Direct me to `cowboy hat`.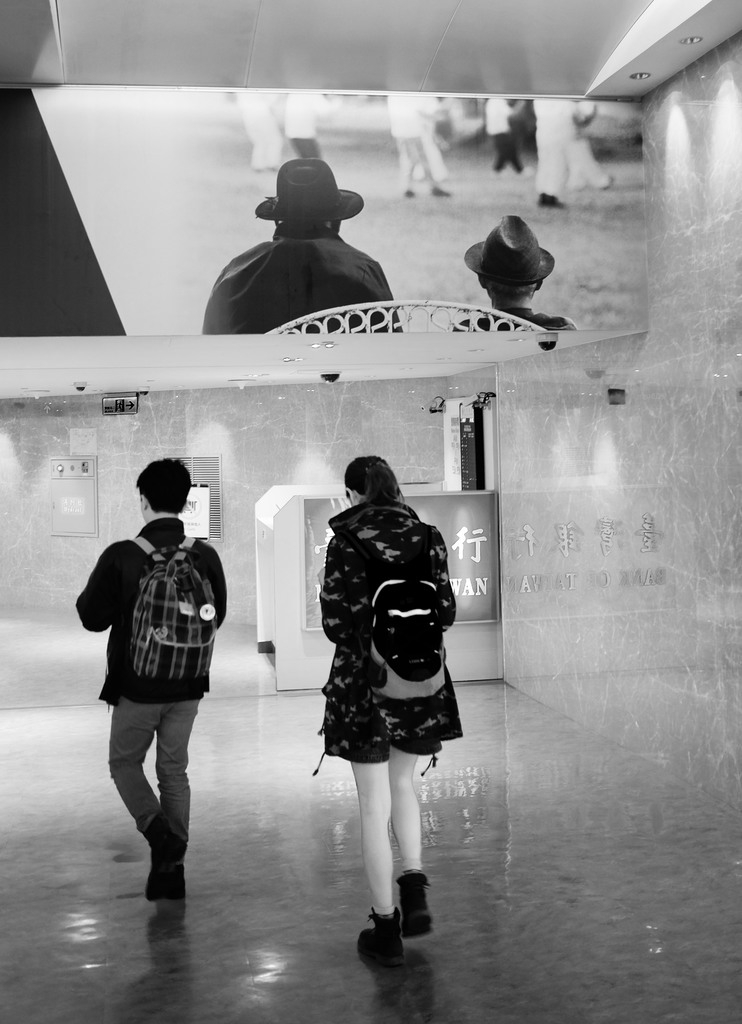
Direction: select_region(252, 161, 374, 216).
